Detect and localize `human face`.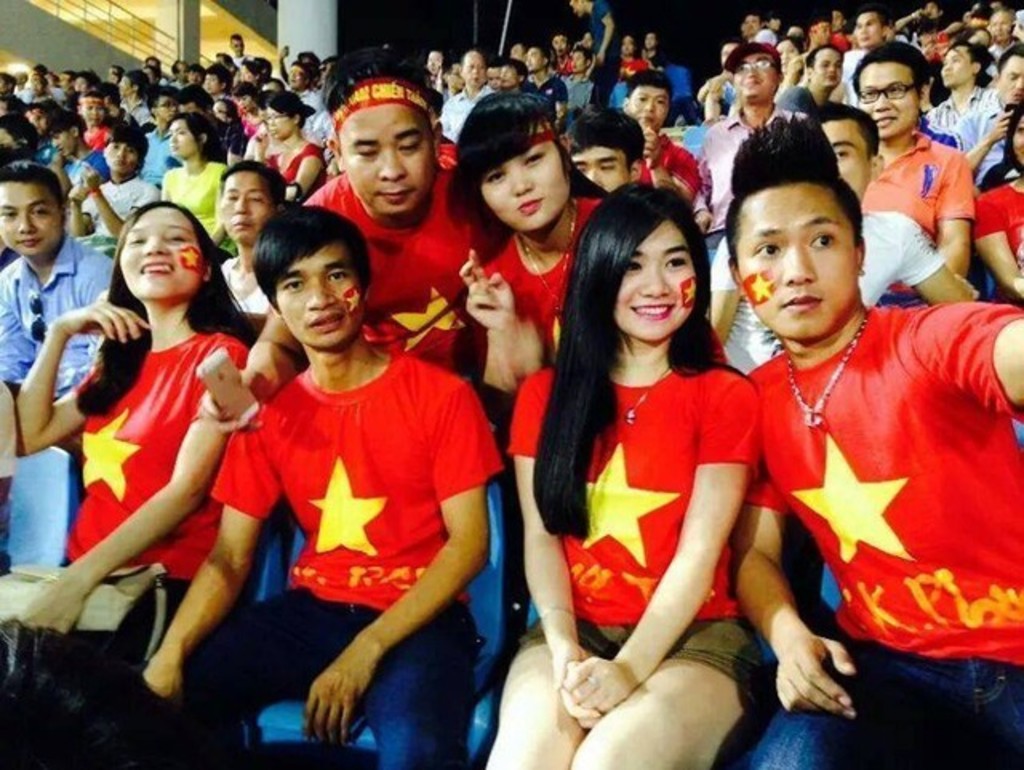
Localized at <box>523,48,542,69</box>.
